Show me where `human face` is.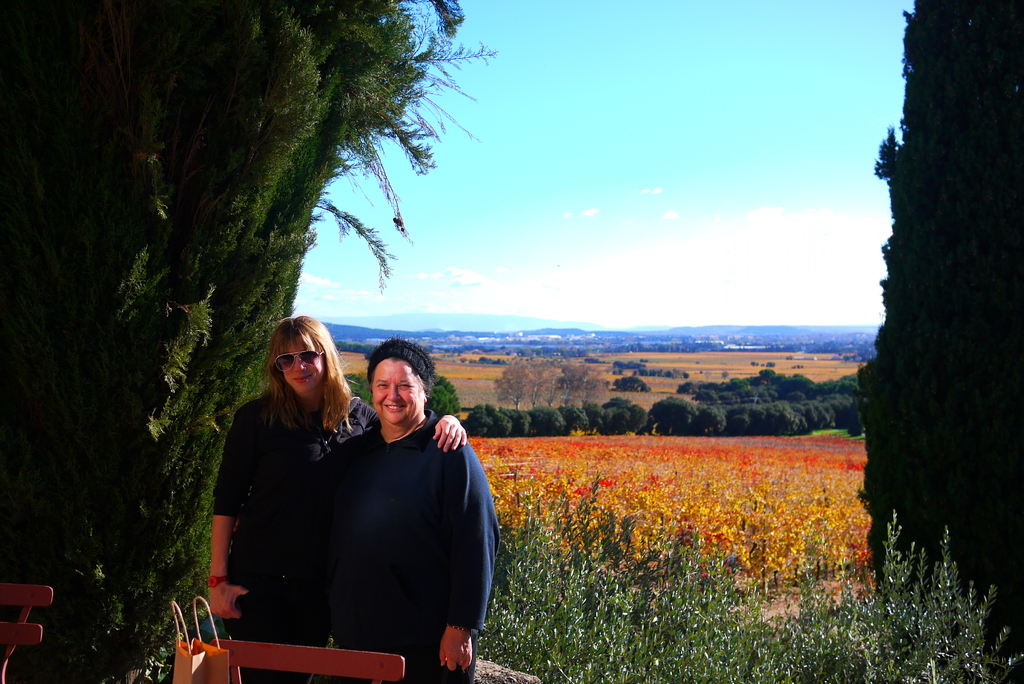
`human face` is at locate(372, 360, 427, 427).
